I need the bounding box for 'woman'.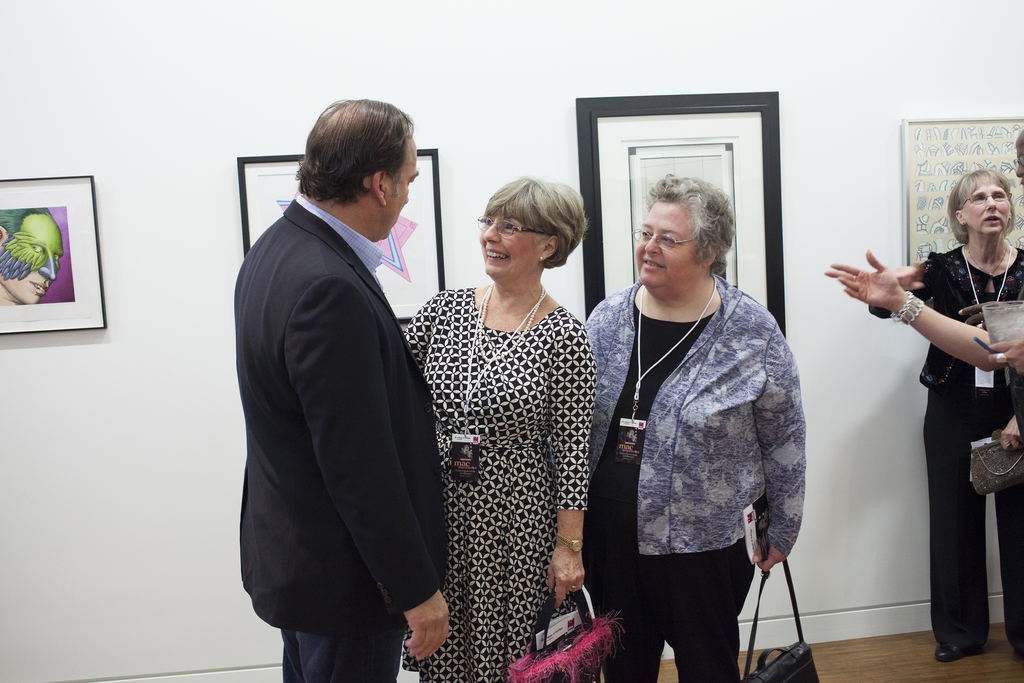
Here it is: pyautogui.locateOnScreen(399, 174, 593, 682).
